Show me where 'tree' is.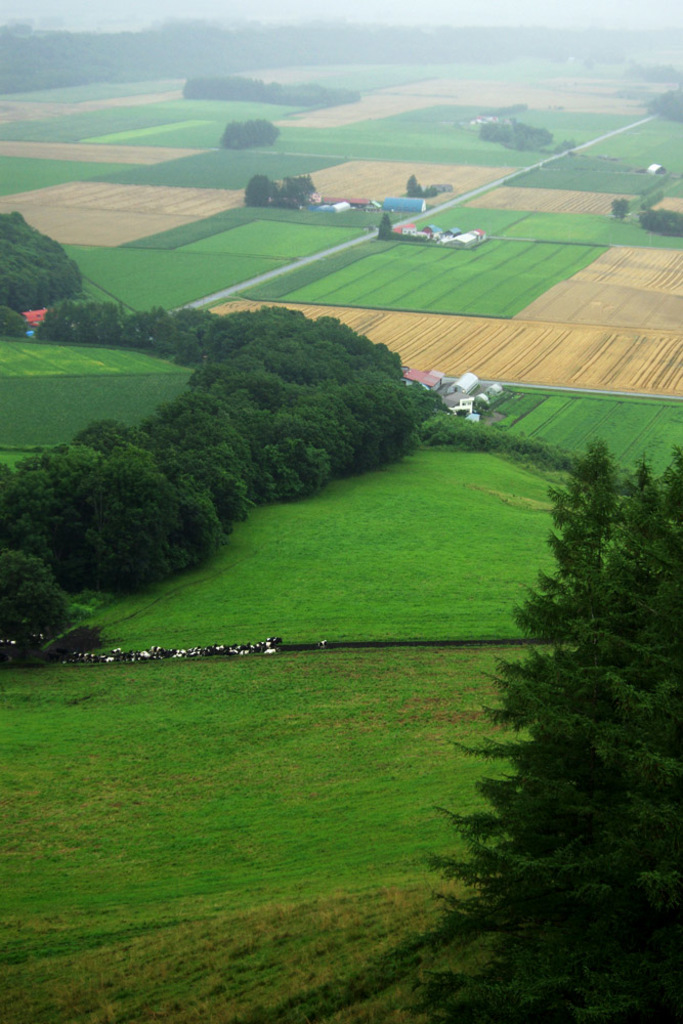
'tree' is at x1=0, y1=210, x2=84, y2=313.
